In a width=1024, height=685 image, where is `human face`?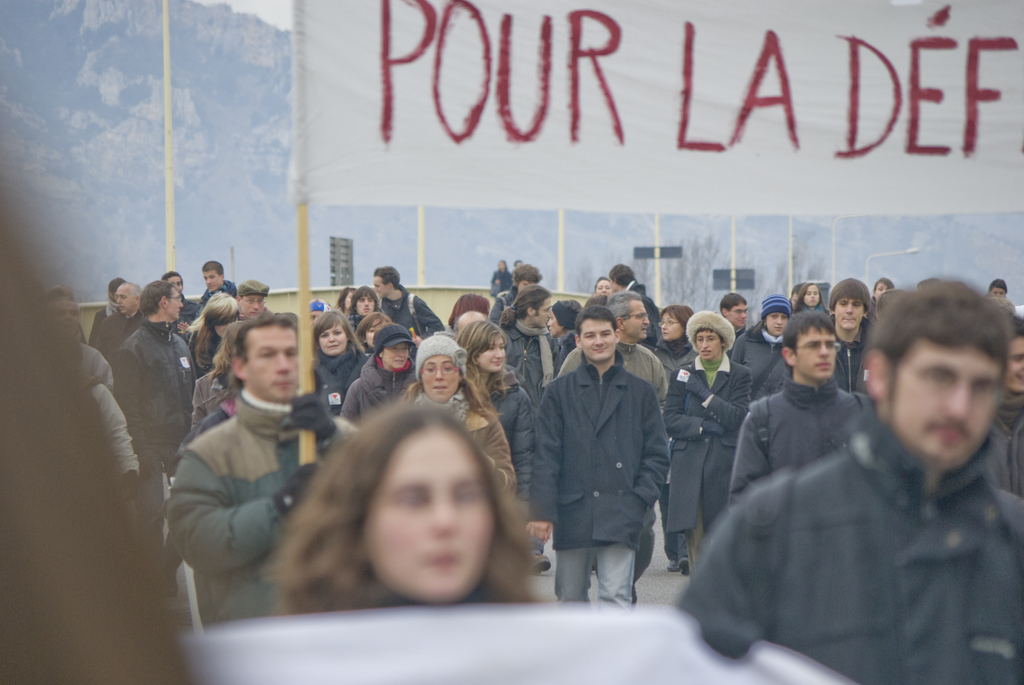
locate(583, 322, 622, 359).
